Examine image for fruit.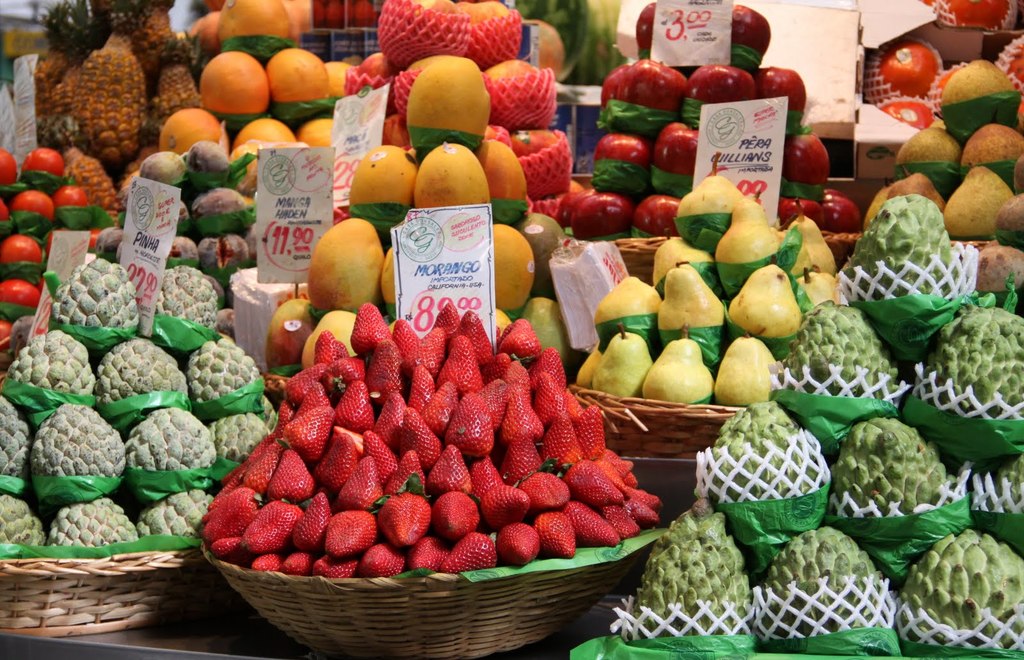
Examination result: {"left": 652, "top": 340, "right": 724, "bottom": 412}.
